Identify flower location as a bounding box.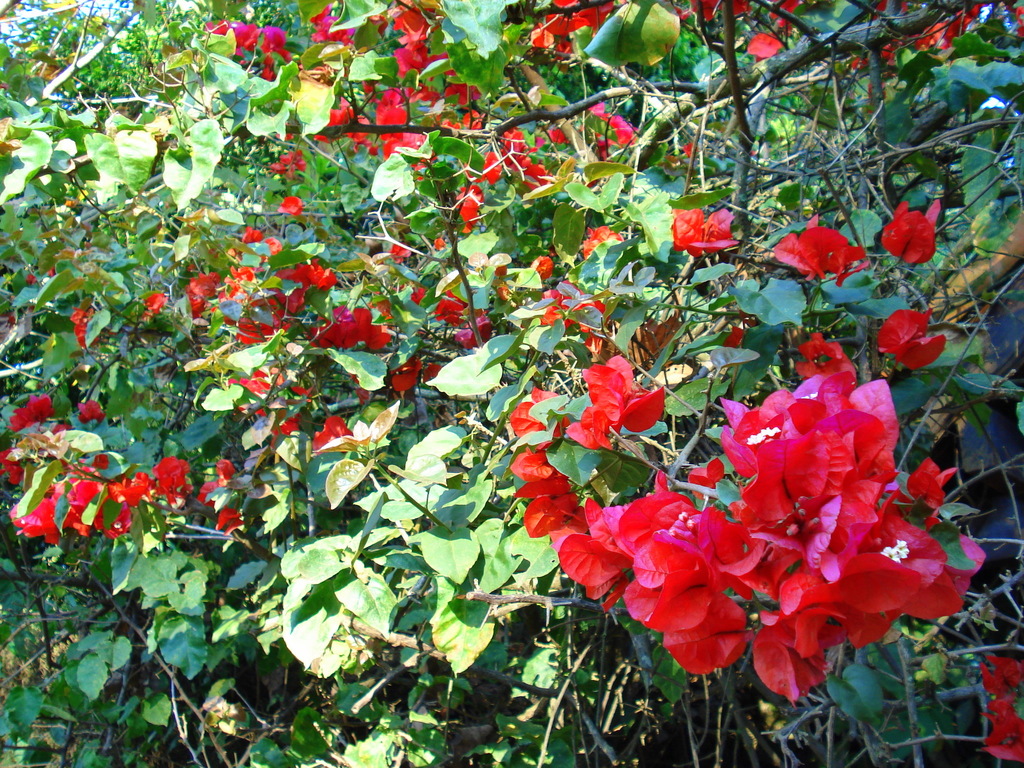
l=276, t=195, r=303, b=218.
